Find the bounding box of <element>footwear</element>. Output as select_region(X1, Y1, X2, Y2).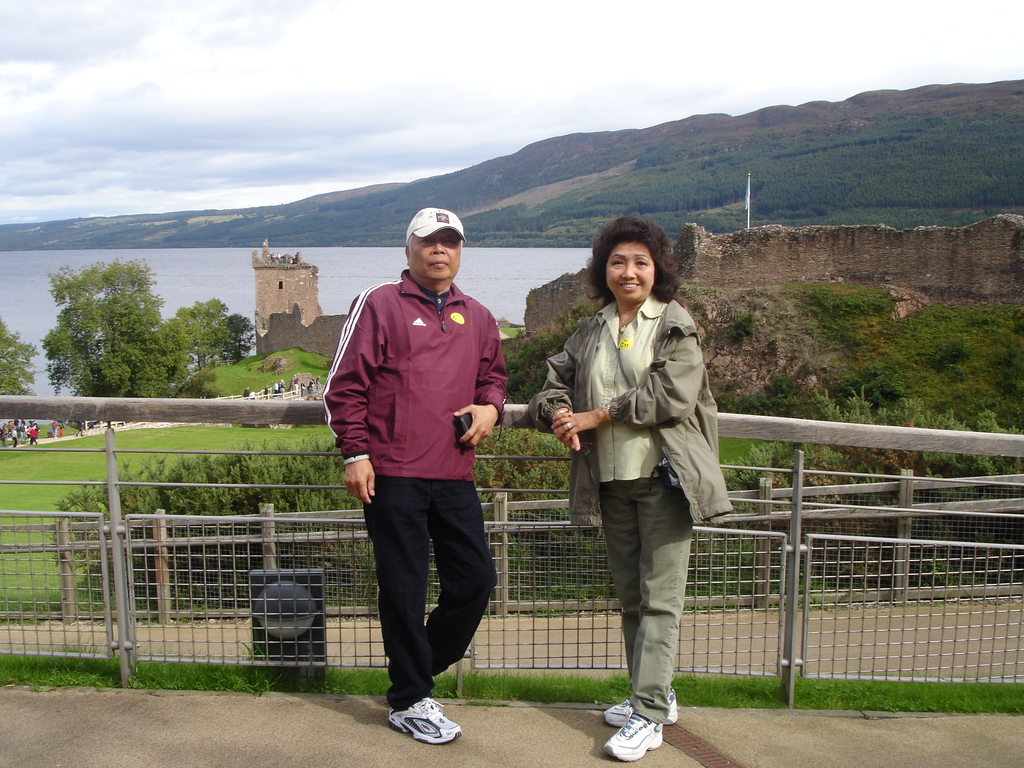
select_region(596, 696, 639, 729).
